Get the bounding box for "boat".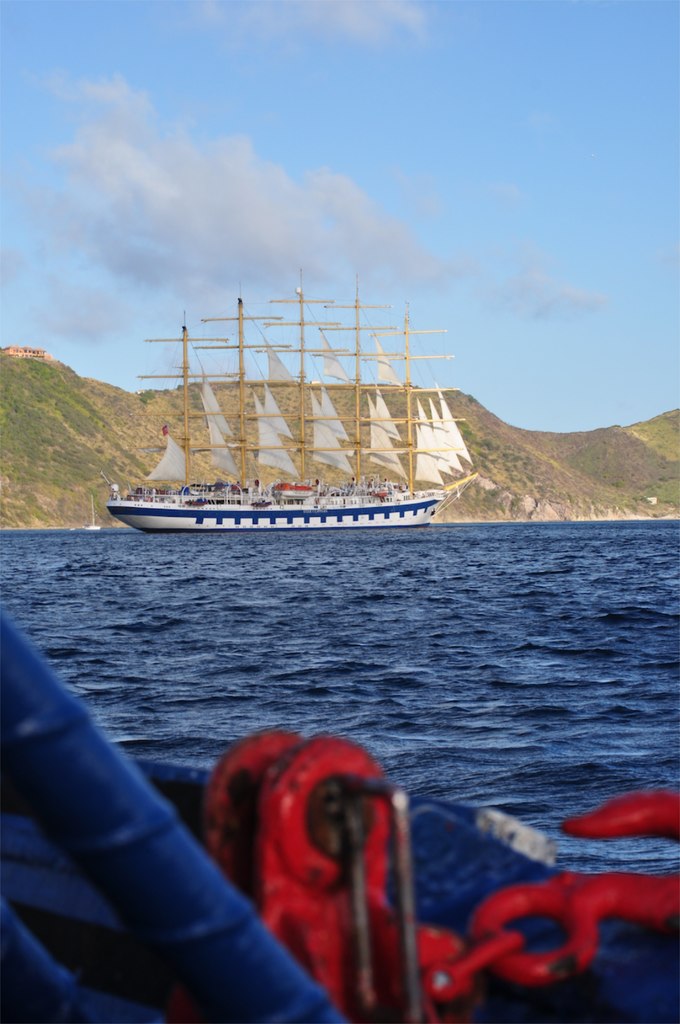
[95, 267, 490, 562].
